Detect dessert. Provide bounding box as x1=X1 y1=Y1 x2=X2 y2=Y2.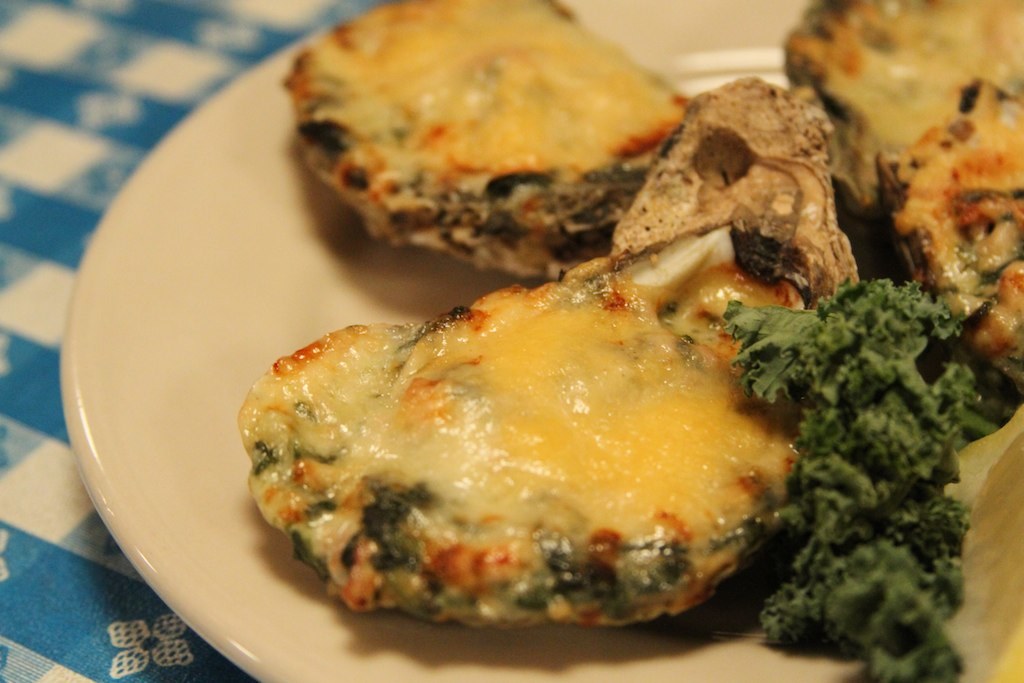
x1=280 y1=0 x2=691 y2=281.
